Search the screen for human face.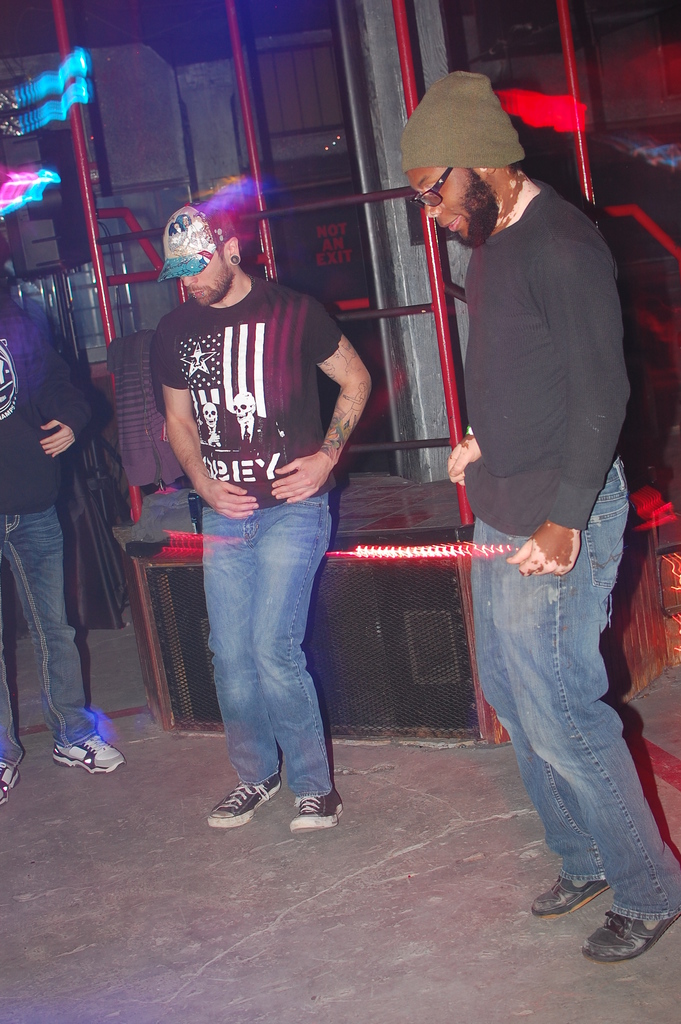
Found at 404 167 484 242.
